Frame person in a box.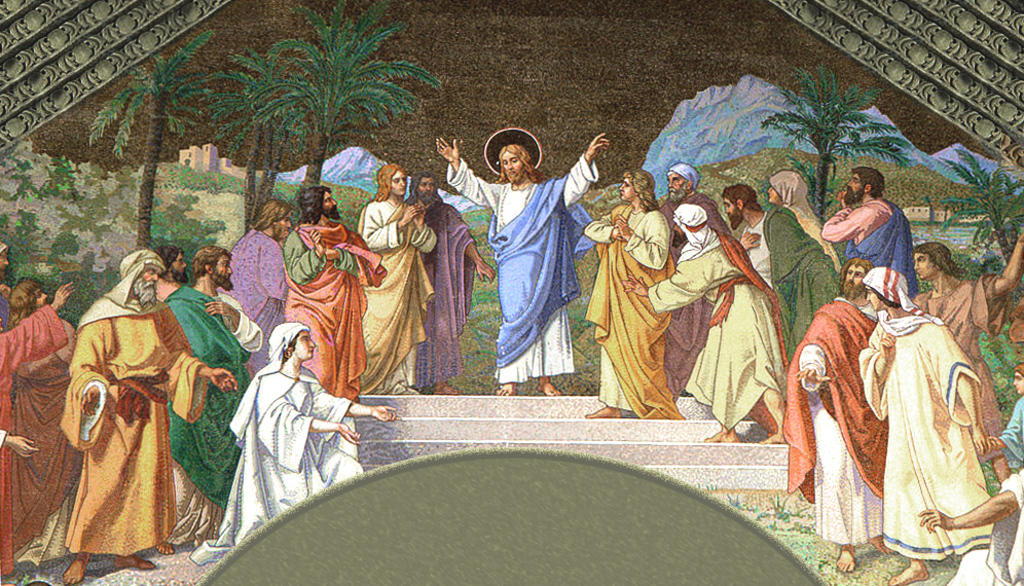
locate(584, 158, 667, 419).
